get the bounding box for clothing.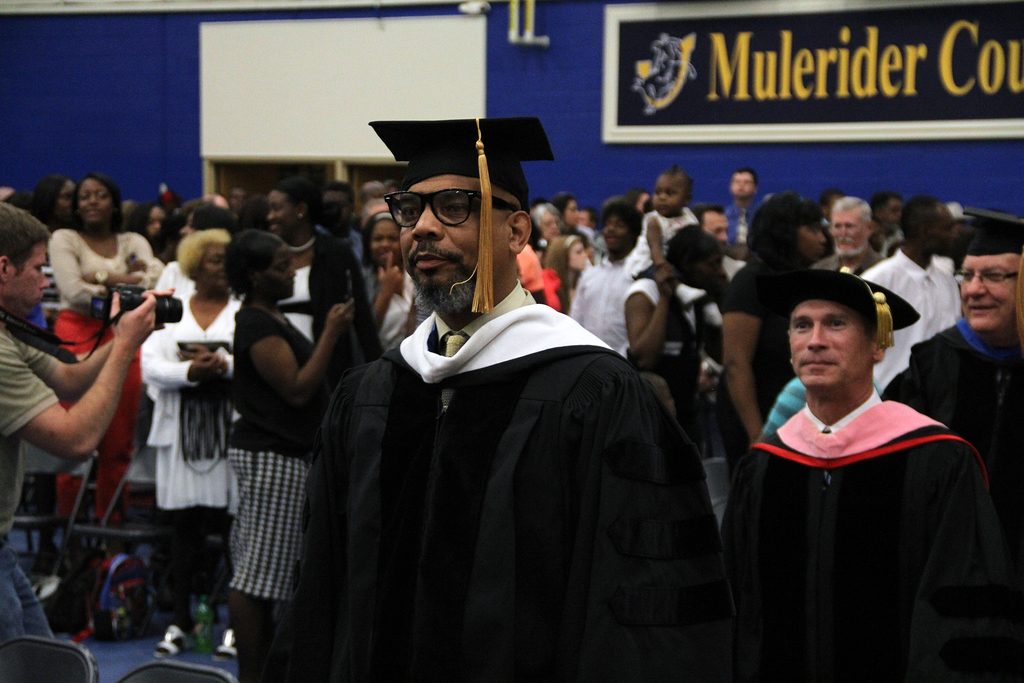
<region>356, 263, 422, 369</region>.
